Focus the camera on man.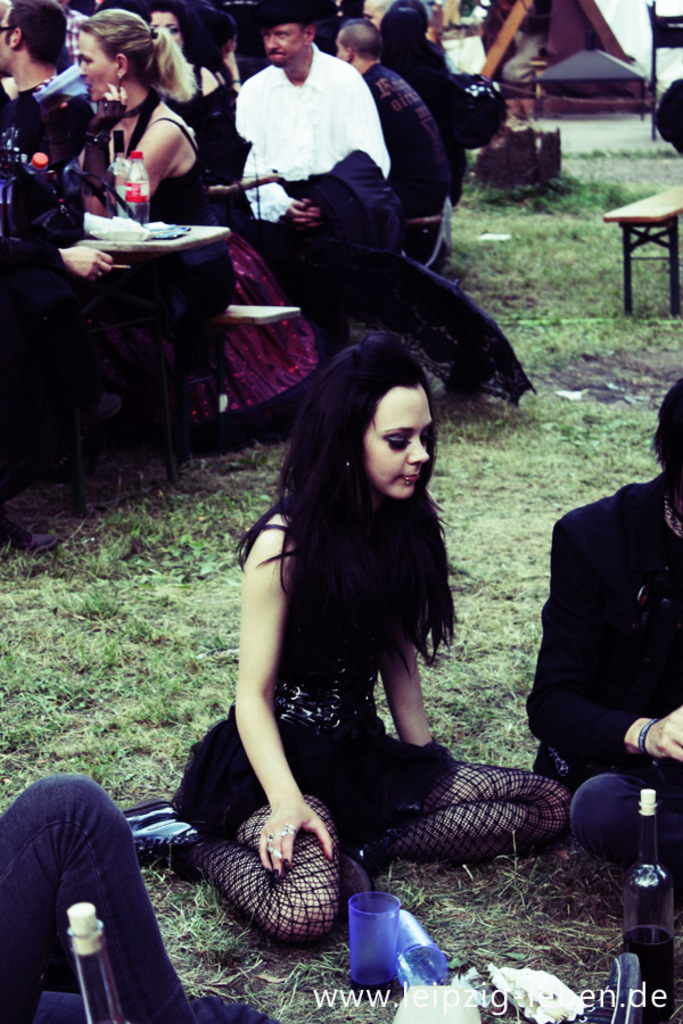
Focus region: left=203, top=16, right=426, bottom=335.
